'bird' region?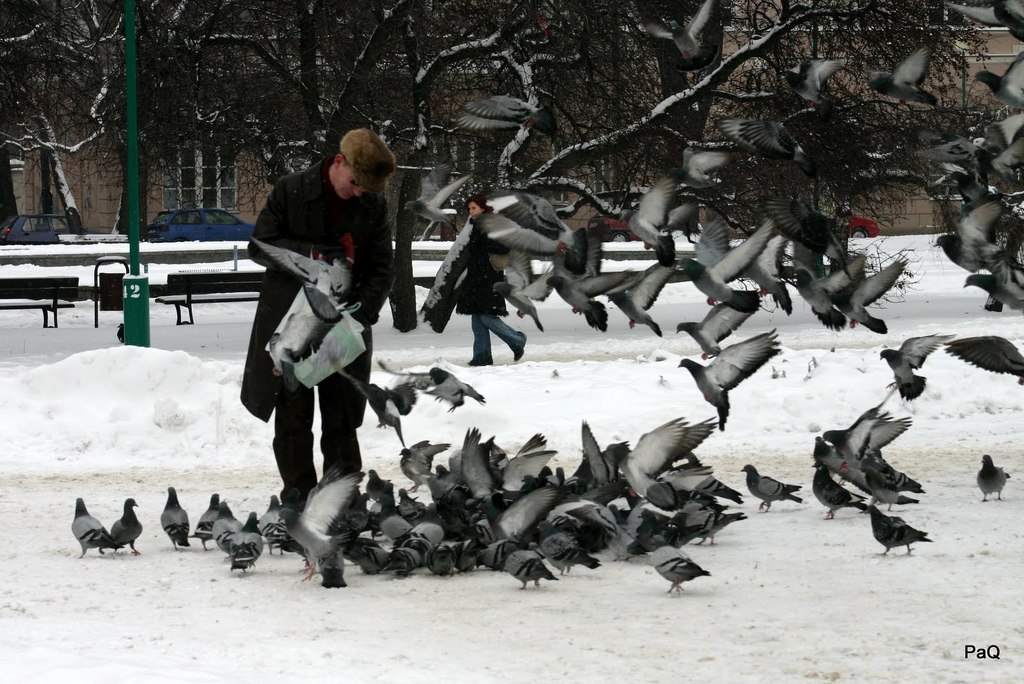
locate(945, 0, 1023, 42)
